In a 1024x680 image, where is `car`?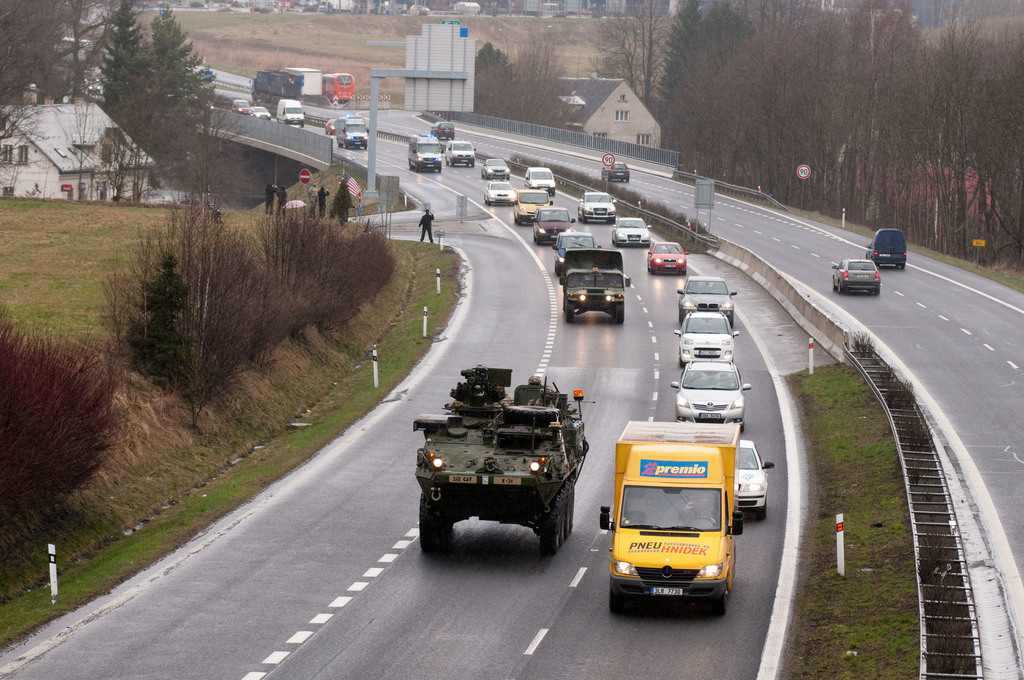
(673, 315, 737, 365).
